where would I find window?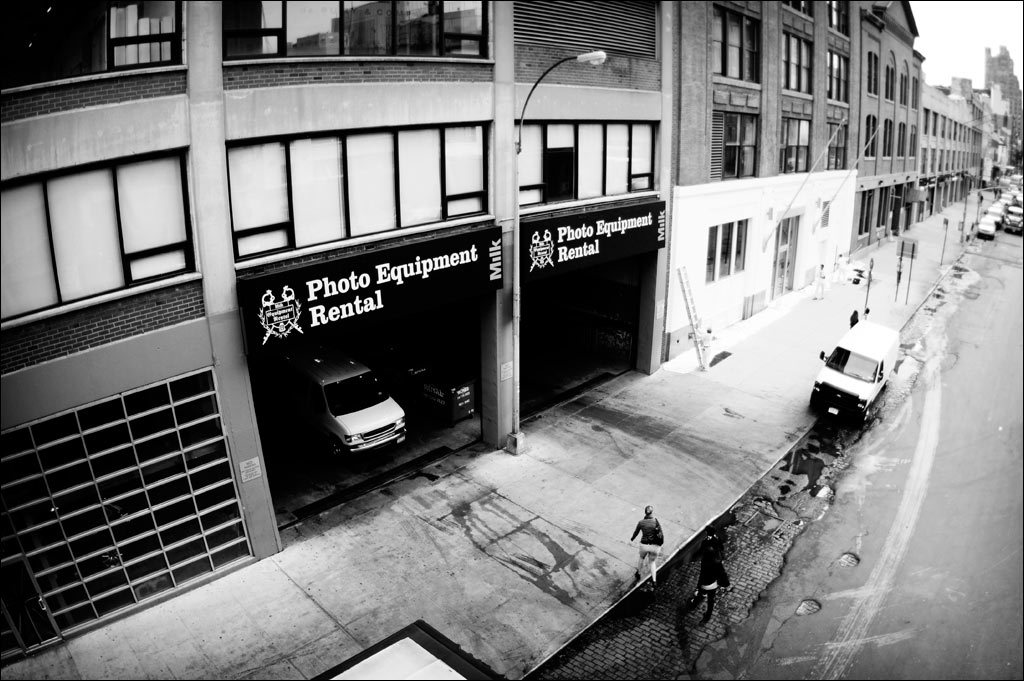
At (x1=782, y1=117, x2=813, y2=176).
